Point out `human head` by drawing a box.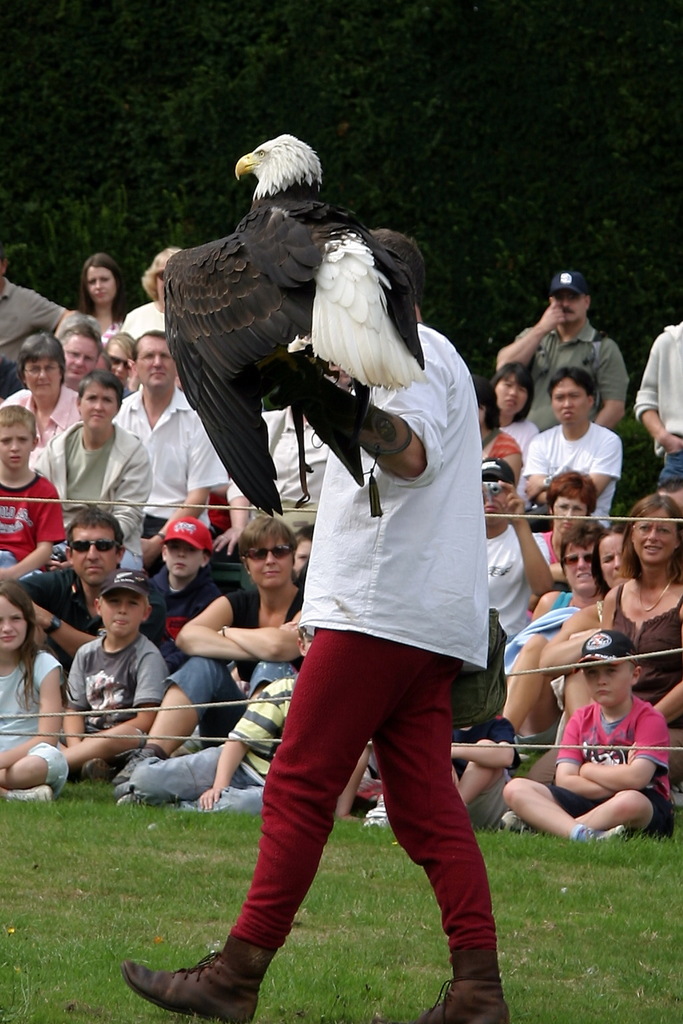
(x1=144, y1=247, x2=181, y2=302).
